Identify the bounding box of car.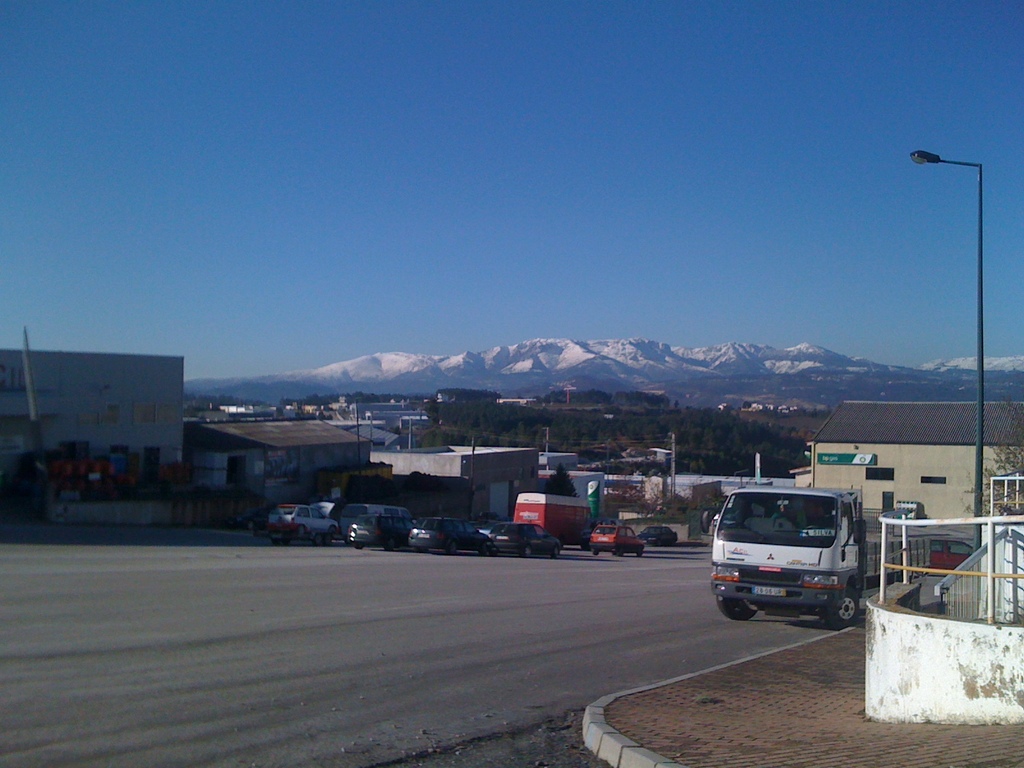
locate(632, 525, 678, 547).
